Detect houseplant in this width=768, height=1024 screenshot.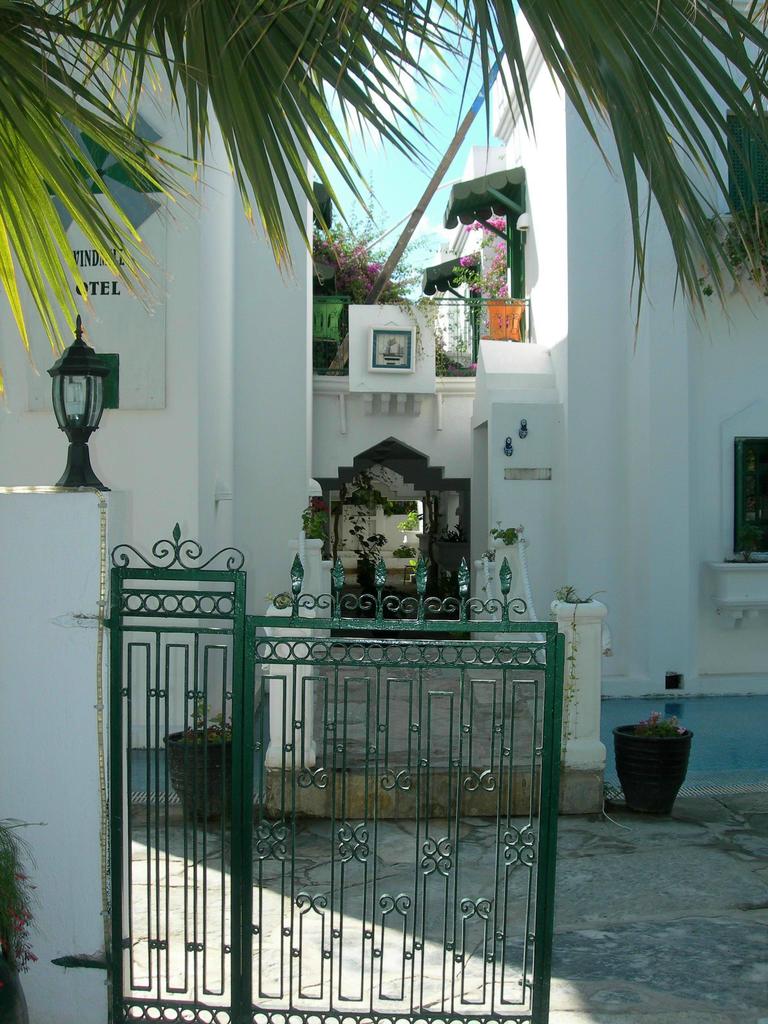
Detection: x1=609, y1=710, x2=694, y2=815.
